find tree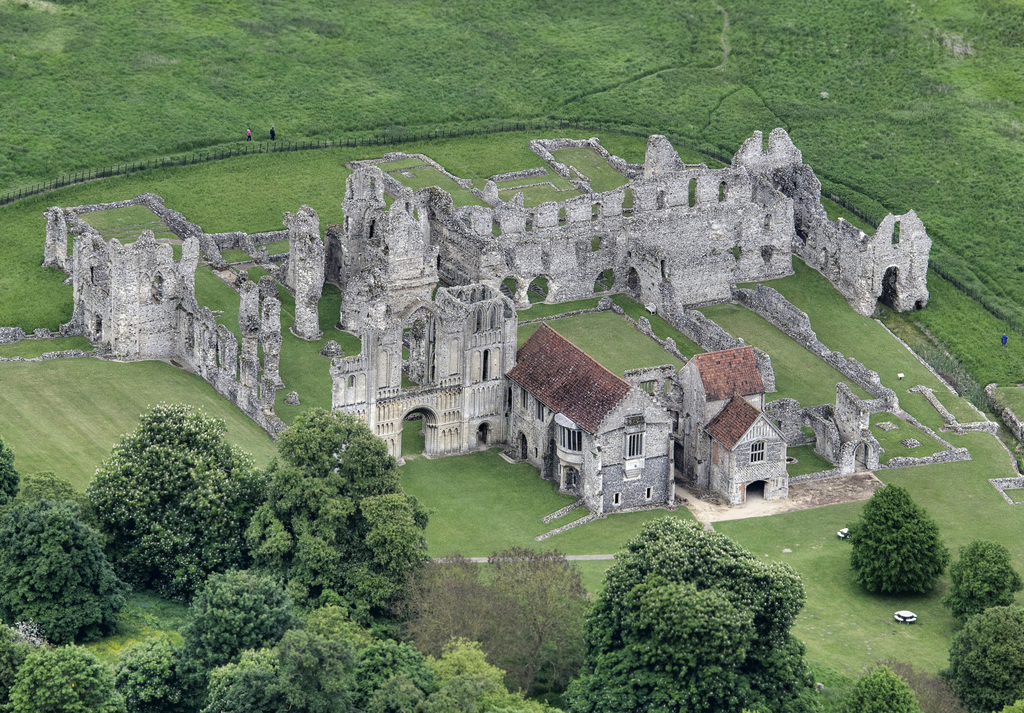
(858, 477, 954, 613)
